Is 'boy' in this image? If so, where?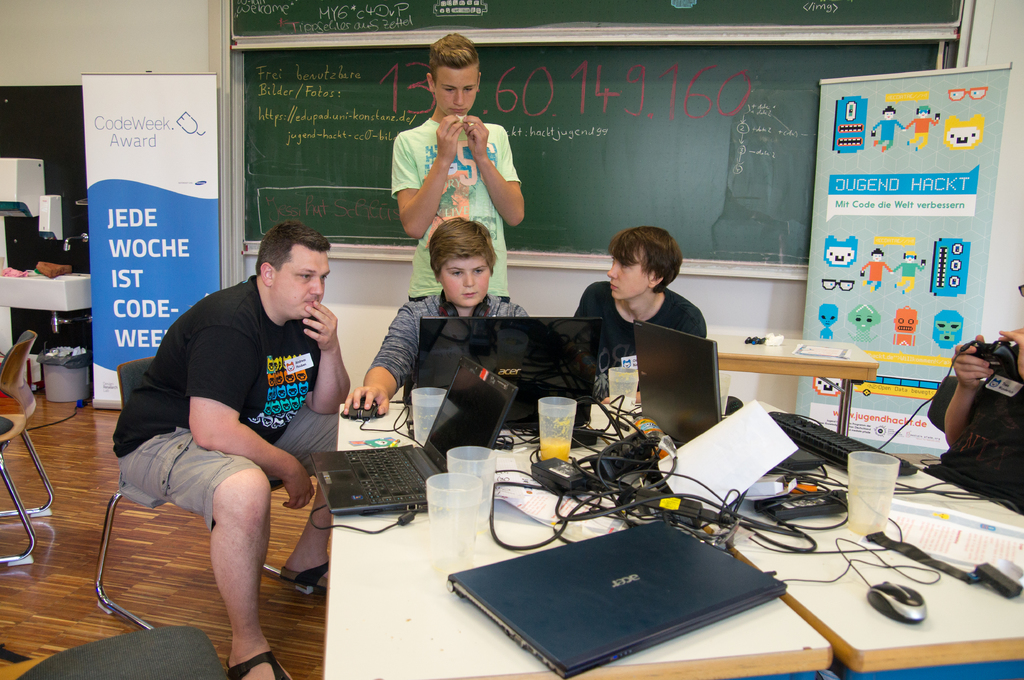
Yes, at crop(918, 281, 1023, 512).
